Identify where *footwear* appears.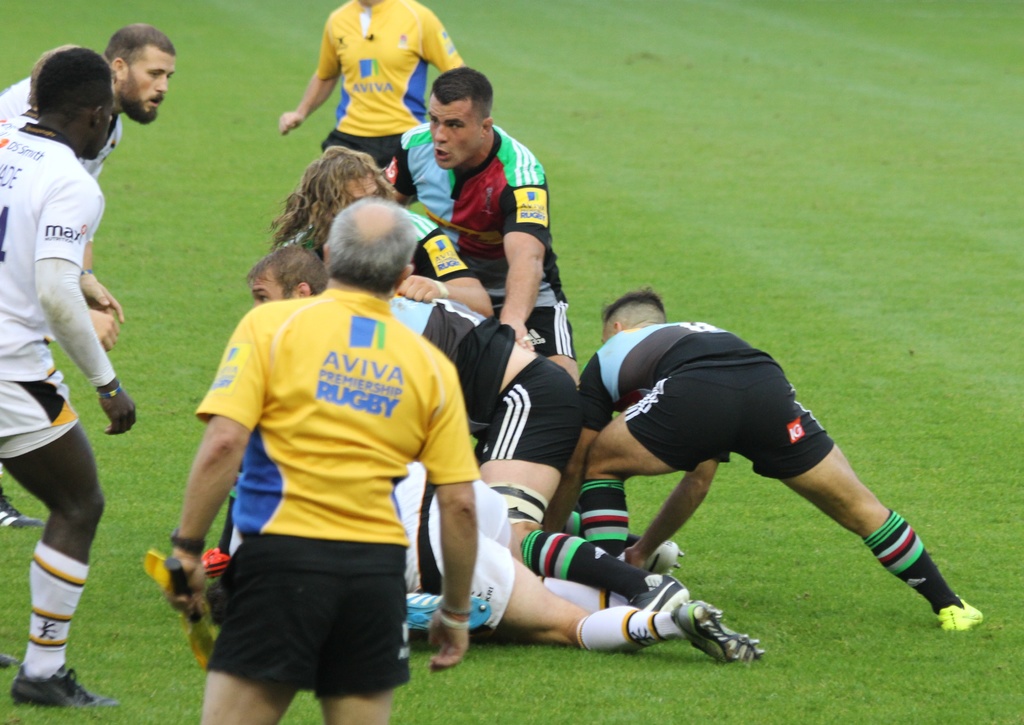
Appears at <region>628, 570, 693, 614</region>.
